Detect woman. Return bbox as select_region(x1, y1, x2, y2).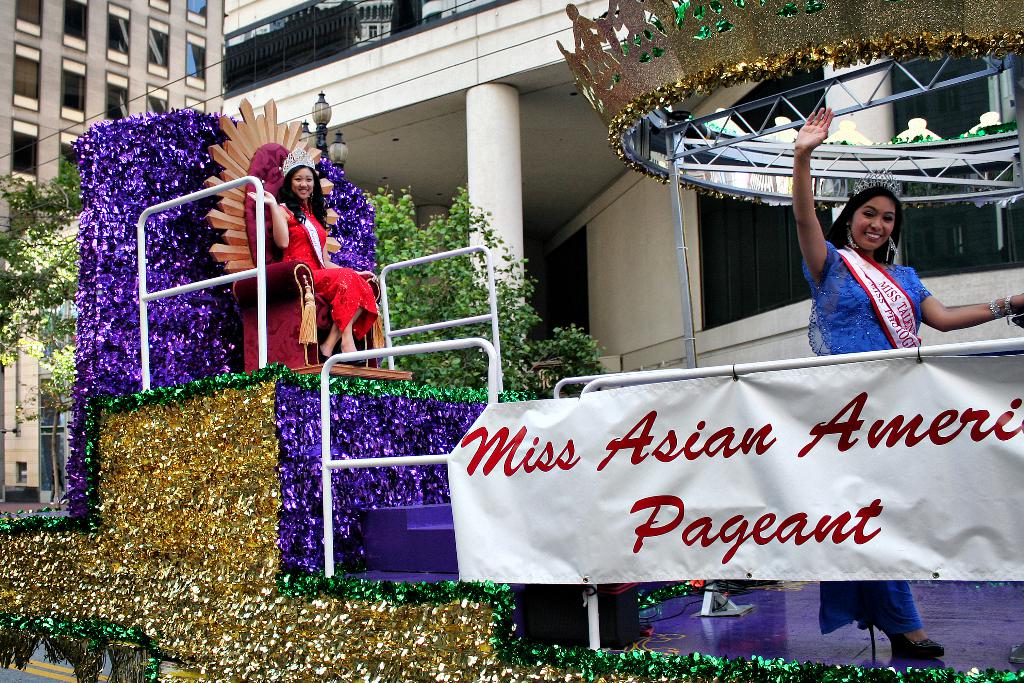
select_region(785, 110, 1023, 648).
